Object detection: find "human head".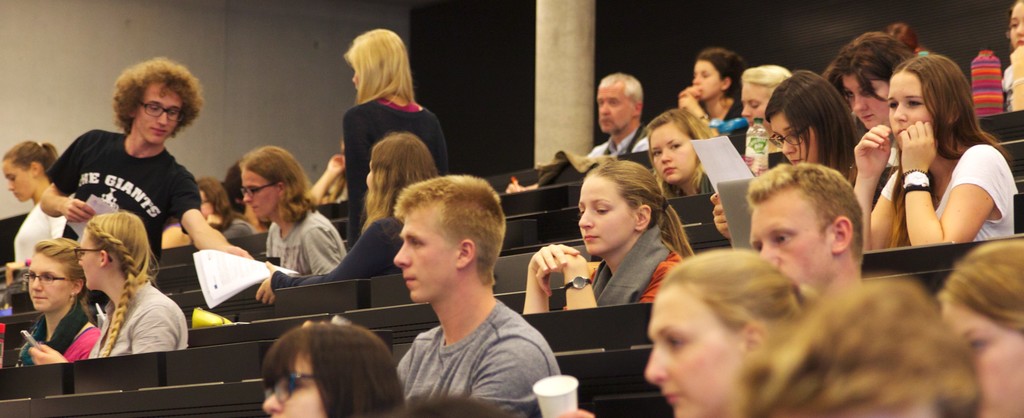
(x1=595, y1=71, x2=646, y2=134).
